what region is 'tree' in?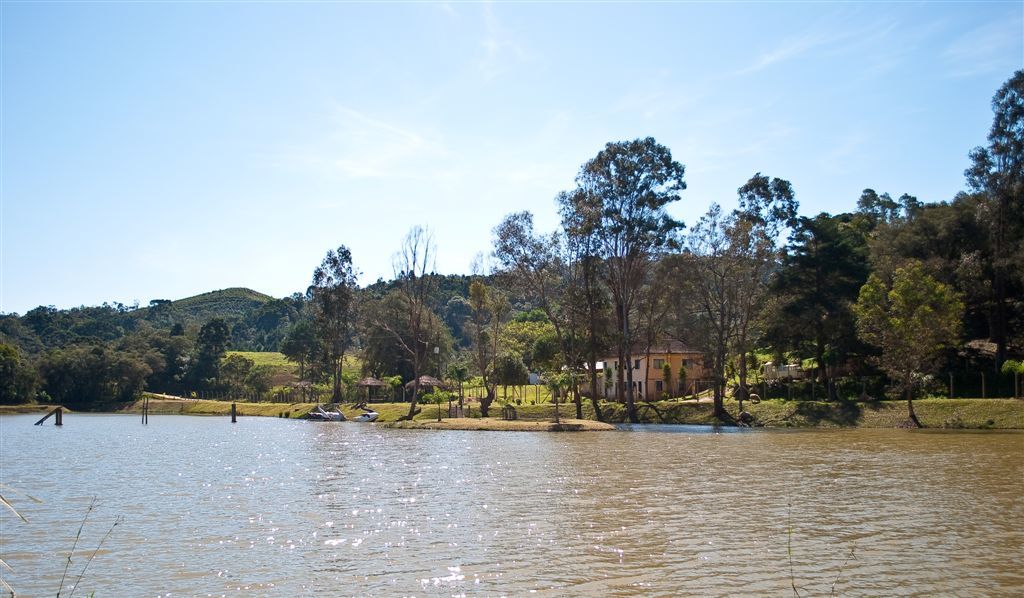
bbox(556, 192, 611, 405).
